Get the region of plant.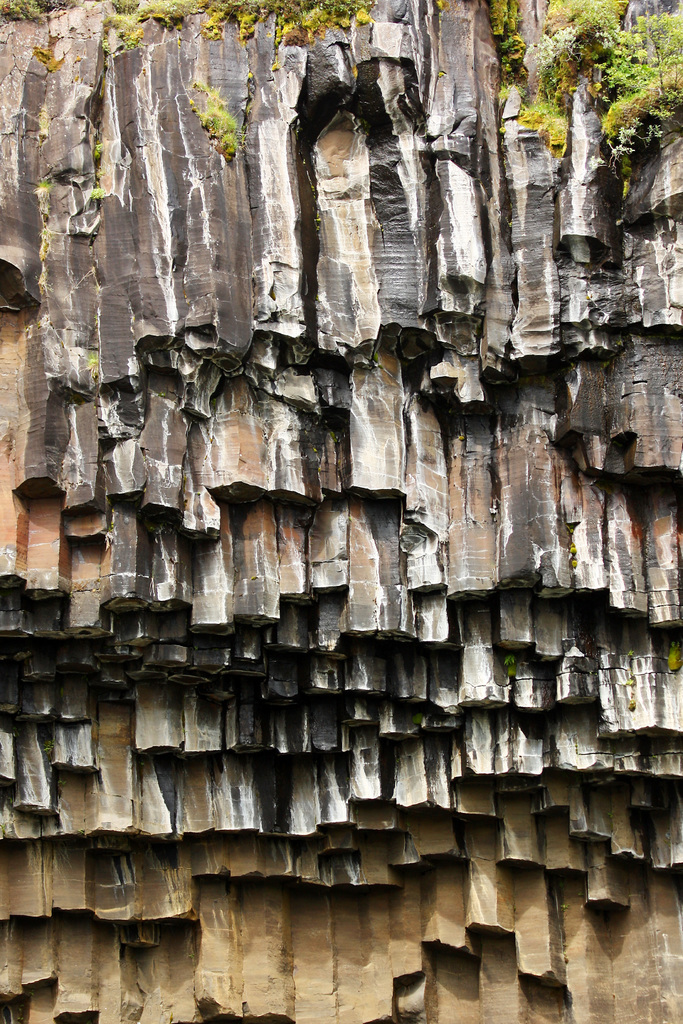
[left=35, top=46, right=61, bottom=65].
